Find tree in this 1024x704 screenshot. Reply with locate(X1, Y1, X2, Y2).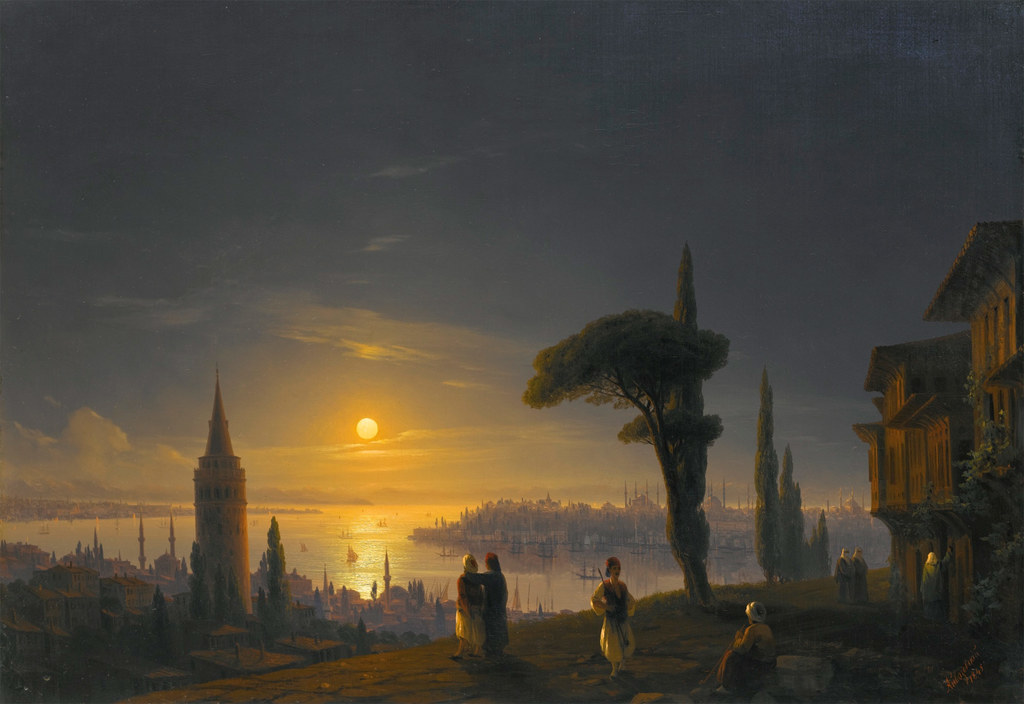
locate(260, 550, 268, 575).
